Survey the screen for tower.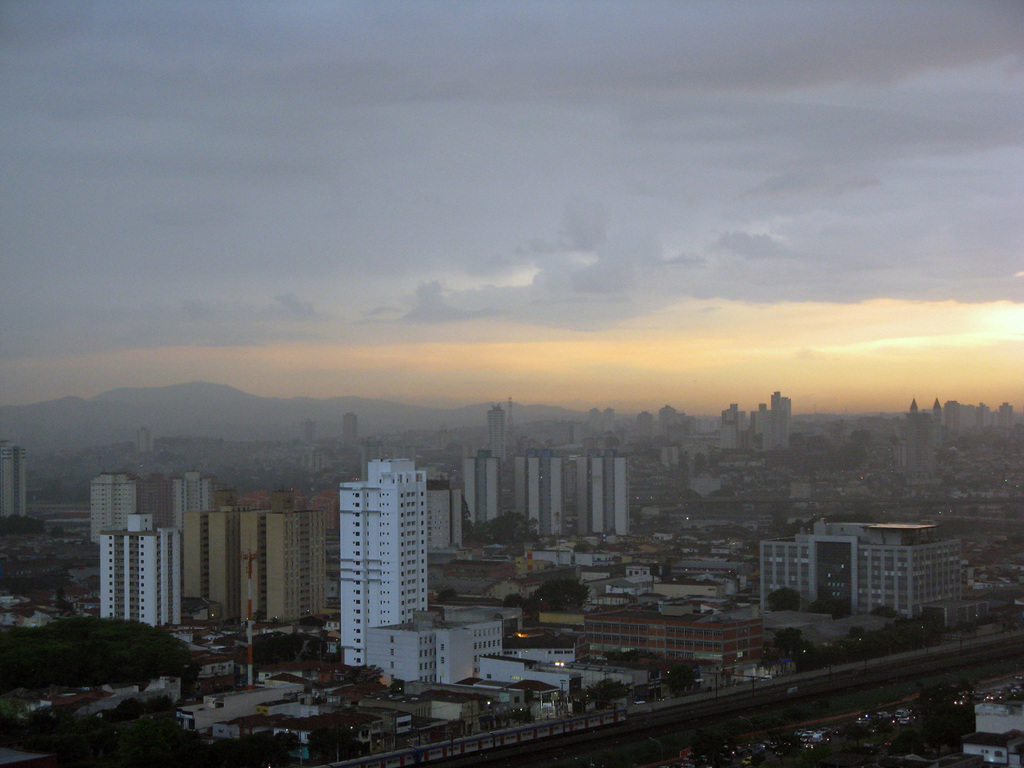
Survey found: 234 502 317 630.
